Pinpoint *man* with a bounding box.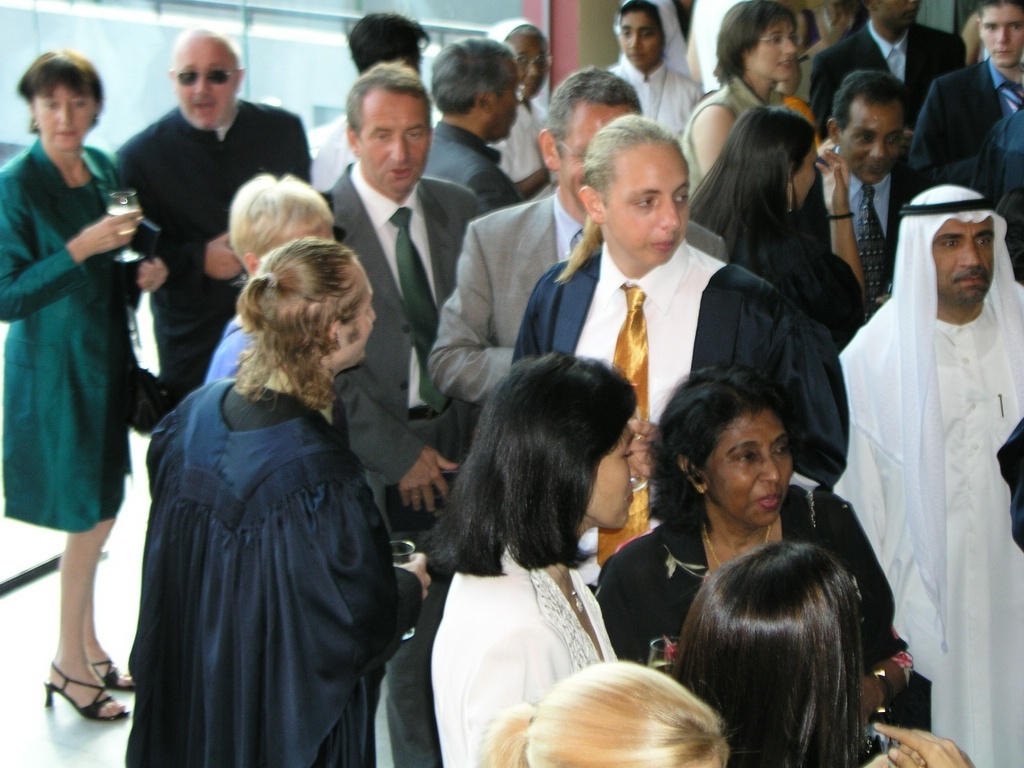
x1=122, y1=233, x2=435, y2=767.
